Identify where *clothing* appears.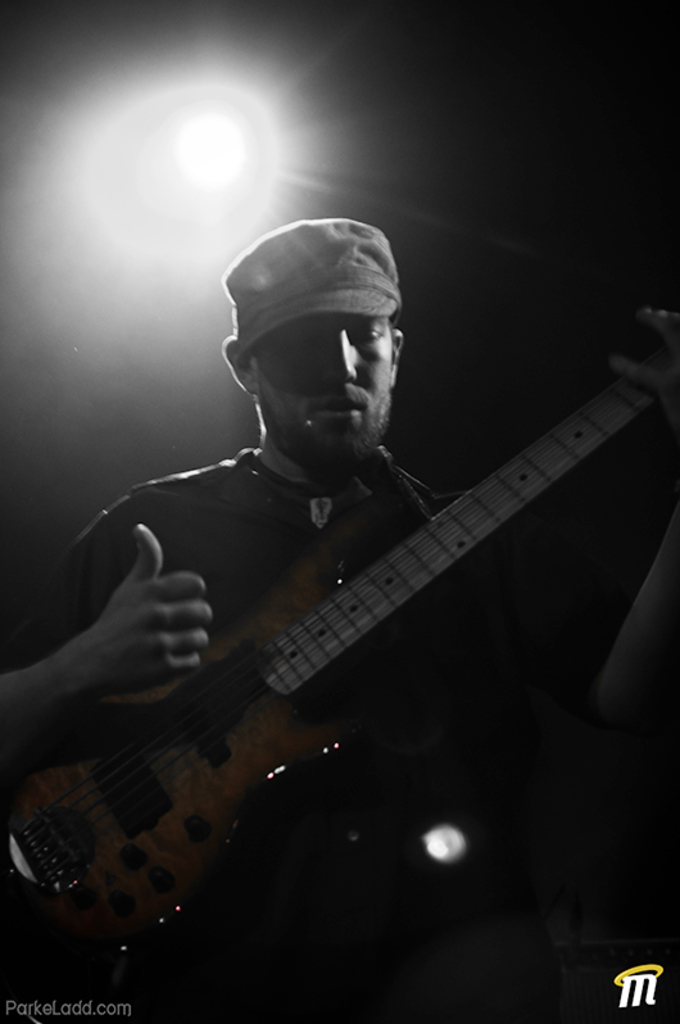
Appears at left=42, top=258, right=640, bottom=962.
